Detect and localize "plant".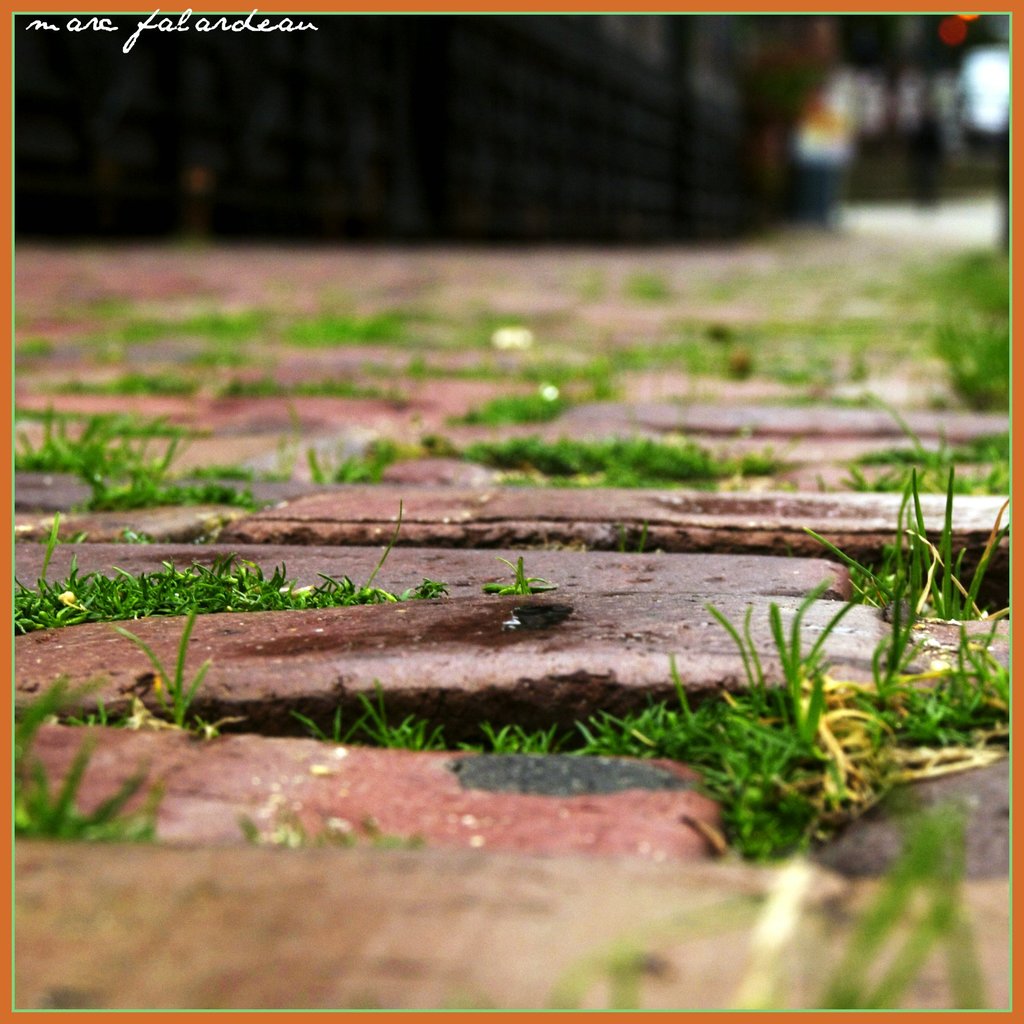
Localized at x1=707, y1=594, x2=820, y2=734.
